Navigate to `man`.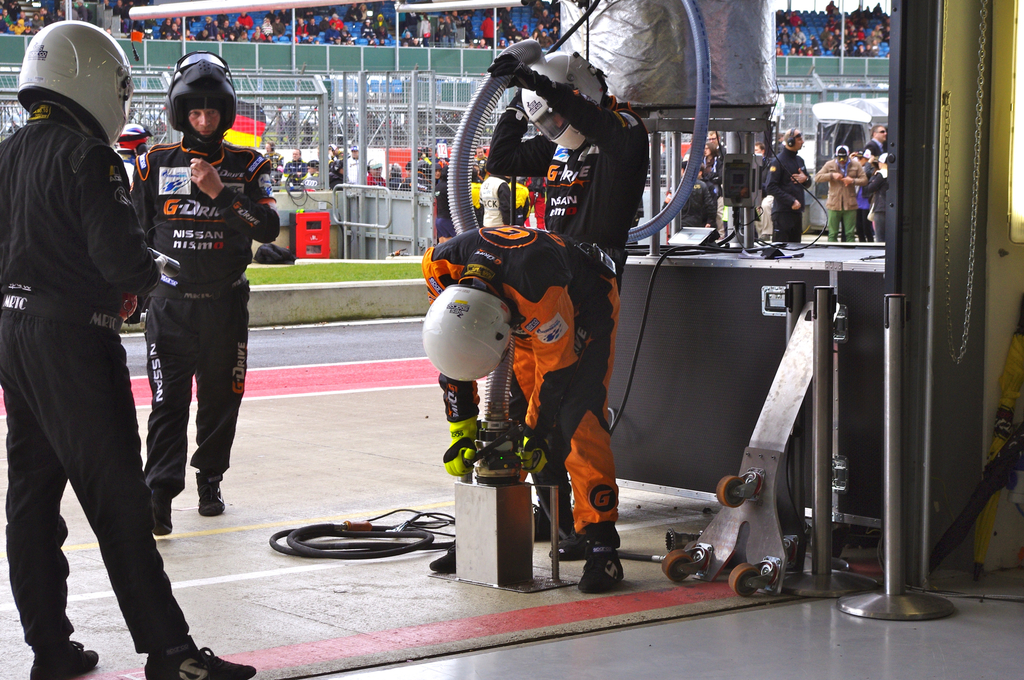
Navigation target: (536,29,554,50).
